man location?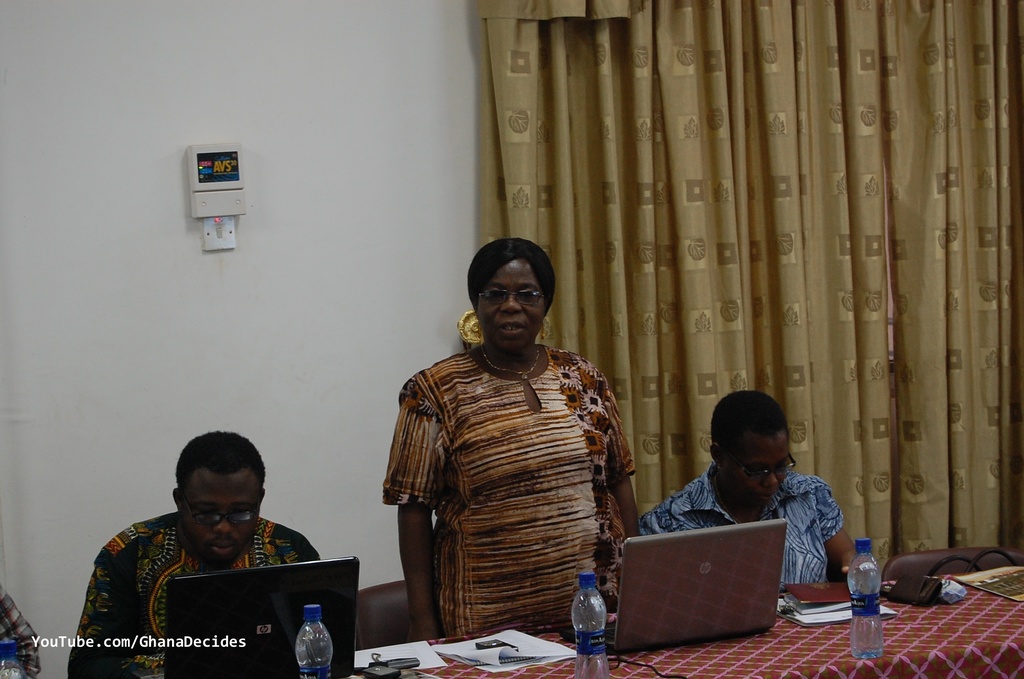
{"left": 76, "top": 427, "right": 369, "bottom": 671}
